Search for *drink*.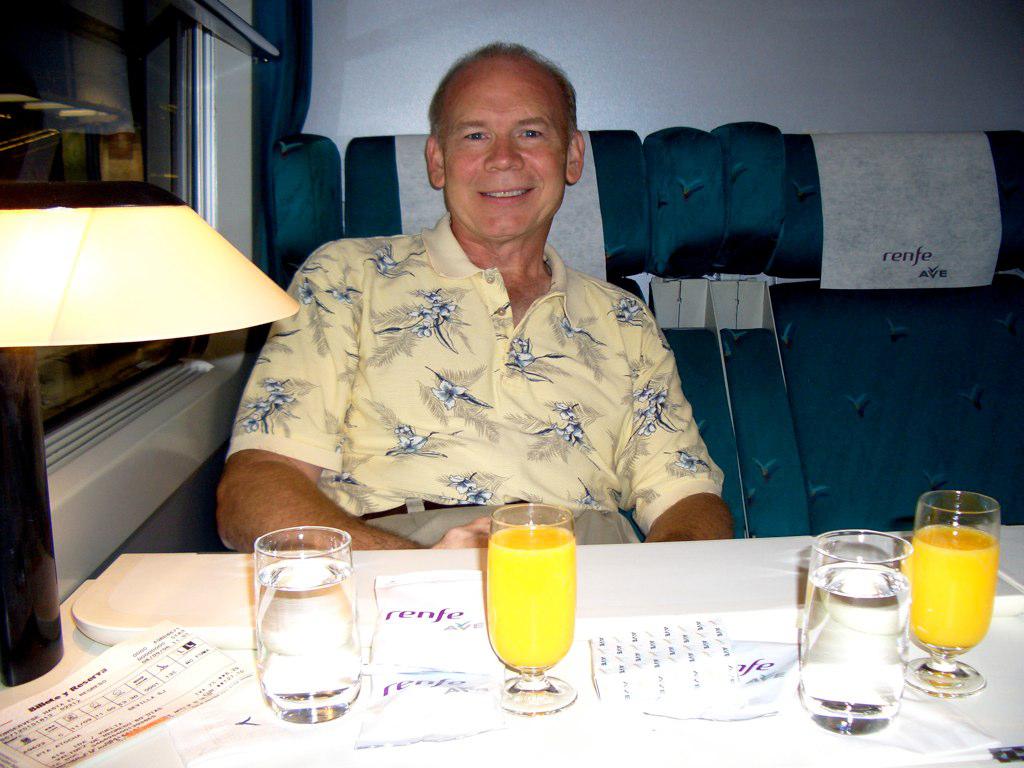
Found at select_region(898, 489, 1001, 695).
